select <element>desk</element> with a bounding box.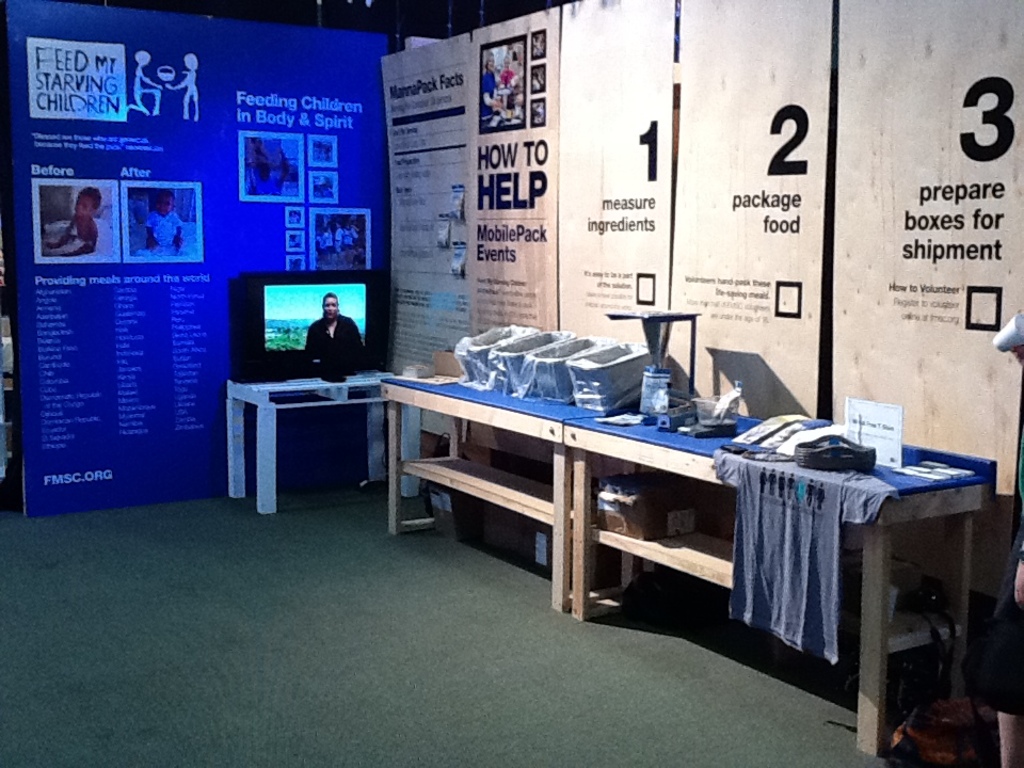
BBox(476, 384, 987, 746).
